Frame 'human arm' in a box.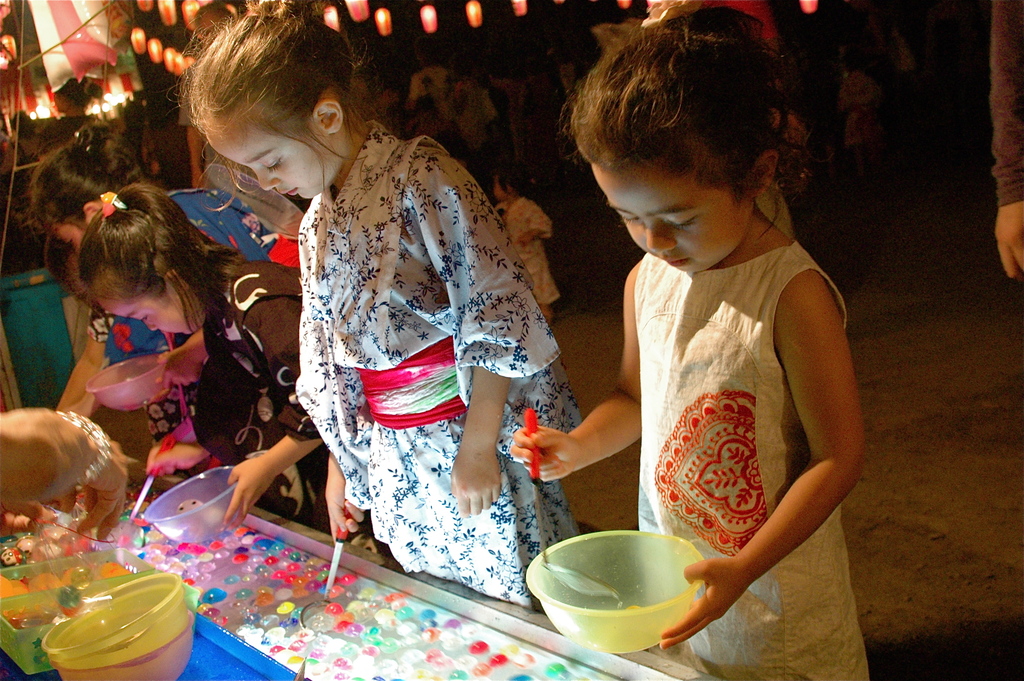
701 226 867 642.
